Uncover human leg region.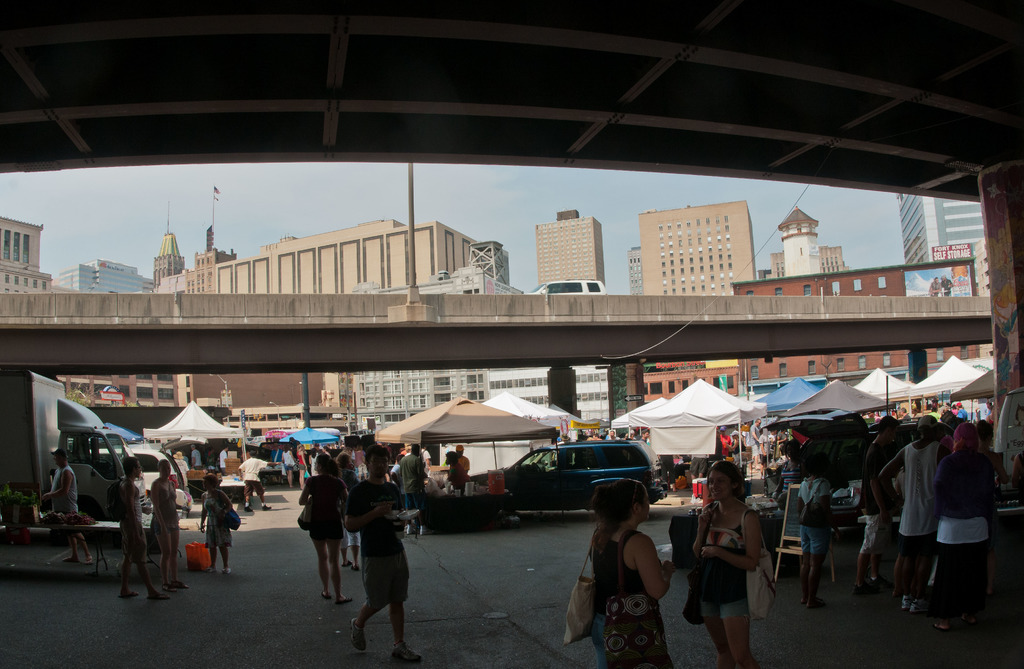
Uncovered: [x1=211, y1=530, x2=237, y2=577].
